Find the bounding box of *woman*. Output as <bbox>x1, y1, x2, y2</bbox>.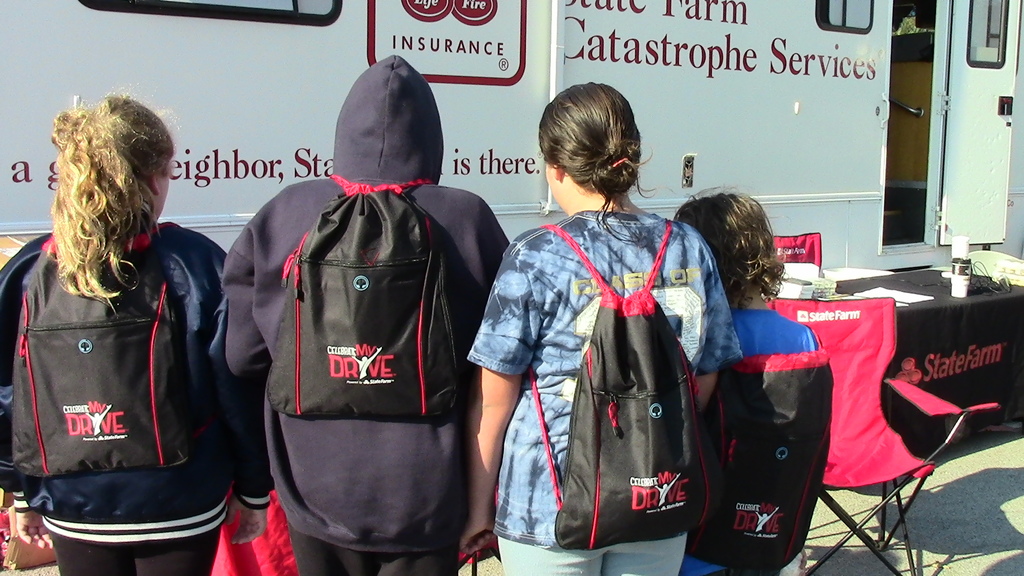
<bbox>461, 80, 744, 575</bbox>.
